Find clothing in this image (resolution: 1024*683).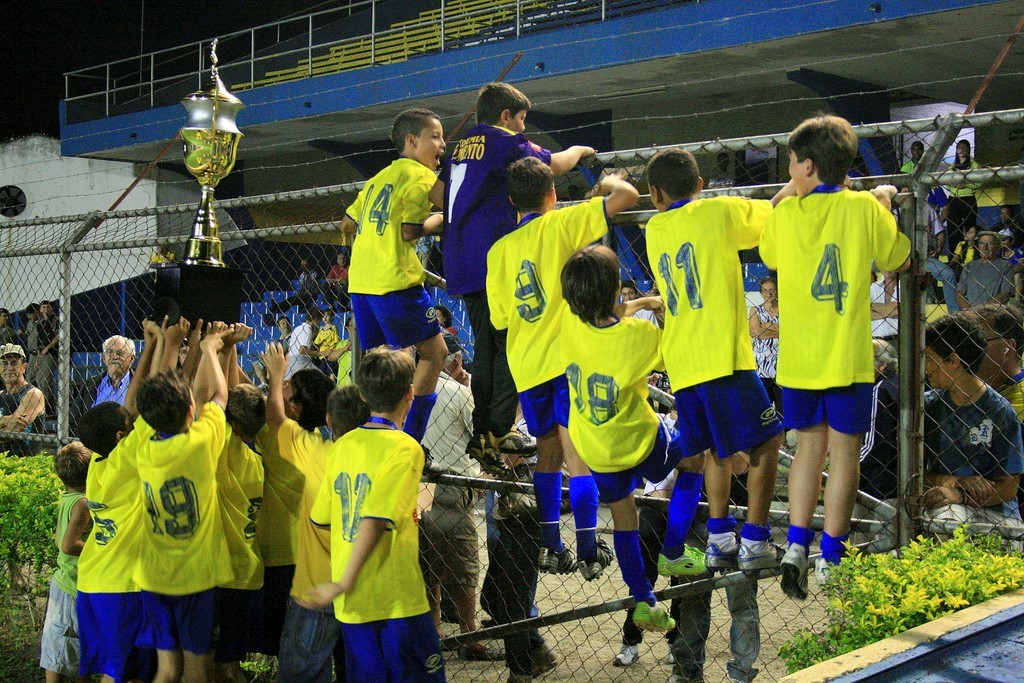
[291, 271, 318, 318].
